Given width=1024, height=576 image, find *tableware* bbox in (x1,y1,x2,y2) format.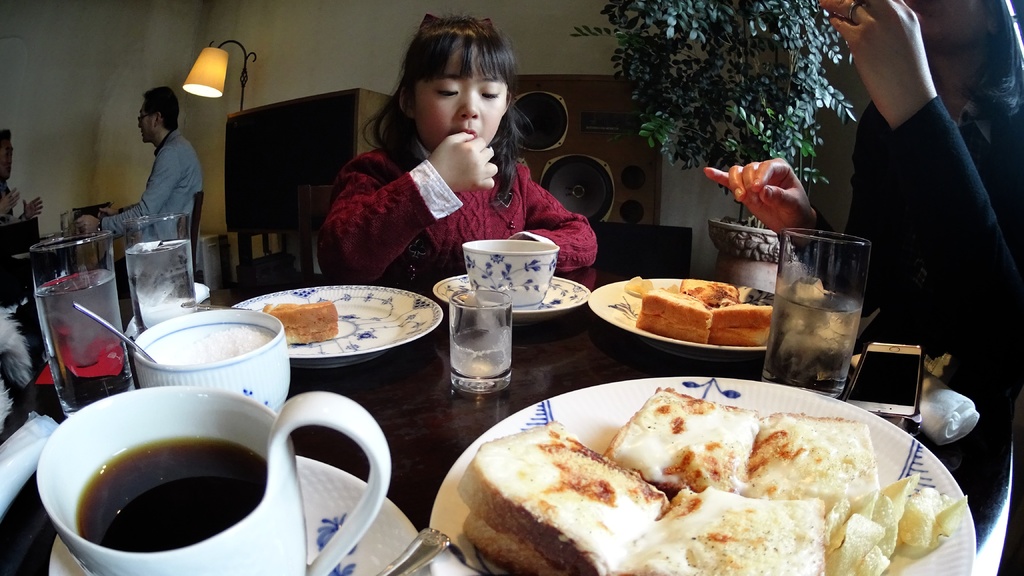
(462,237,561,304).
